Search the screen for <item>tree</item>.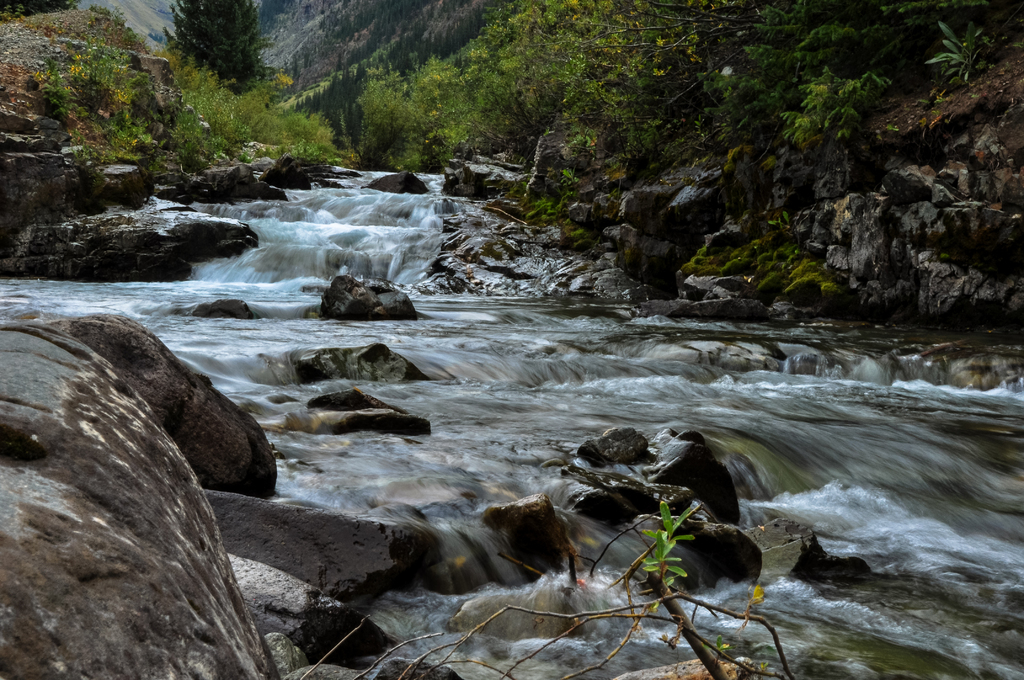
Found at {"x1": 156, "y1": 0, "x2": 271, "y2": 93}.
